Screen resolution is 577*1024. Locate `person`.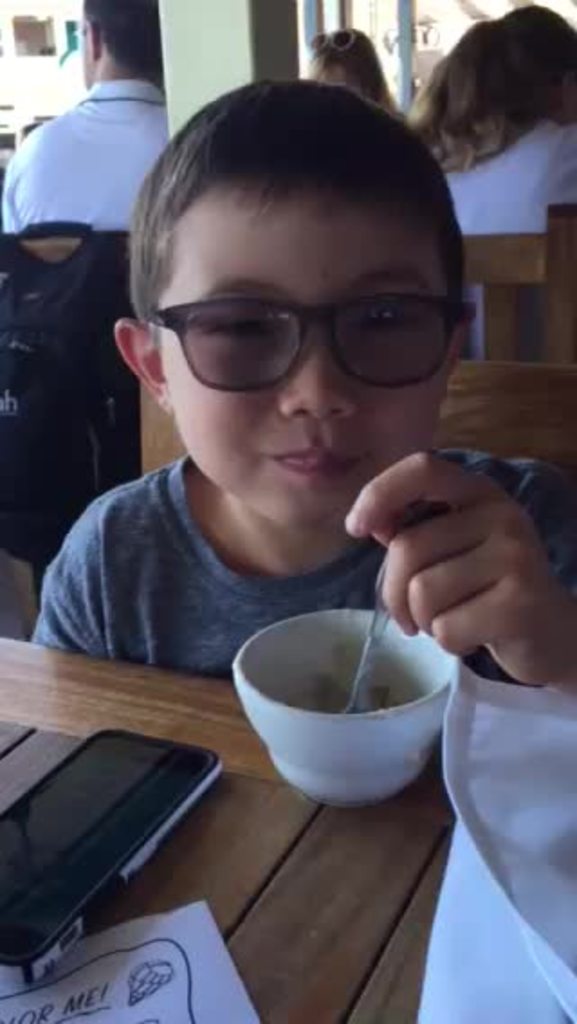
box(38, 40, 534, 770).
